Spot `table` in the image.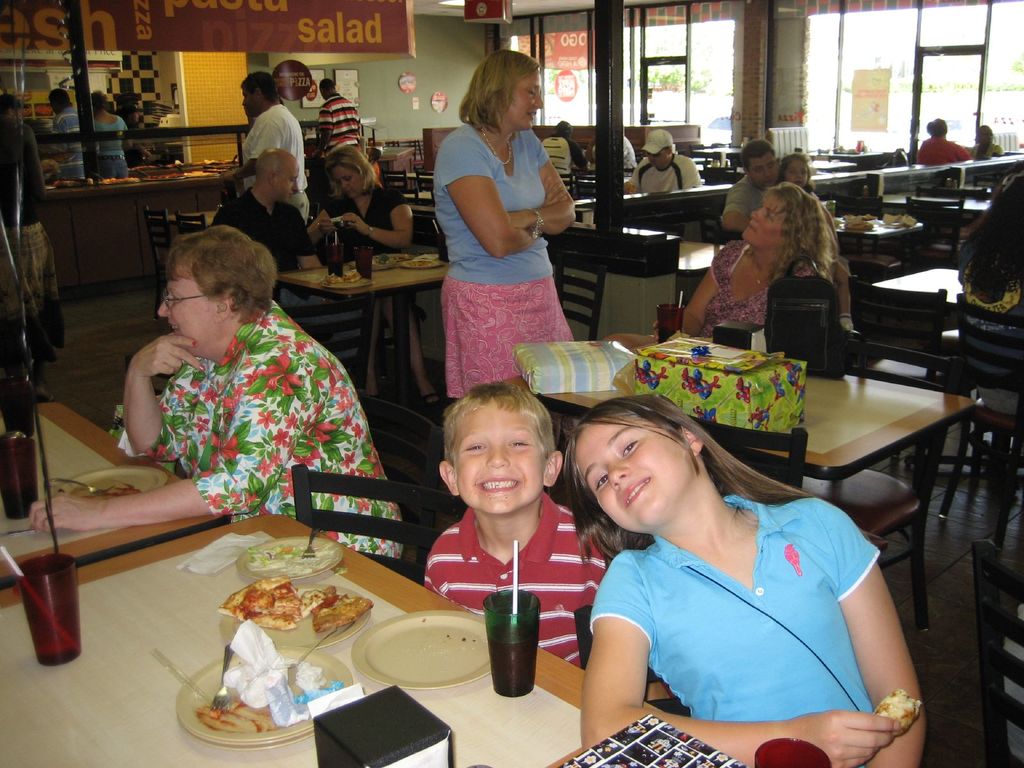
`table` found at left=680, top=235, right=728, bottom=281.
